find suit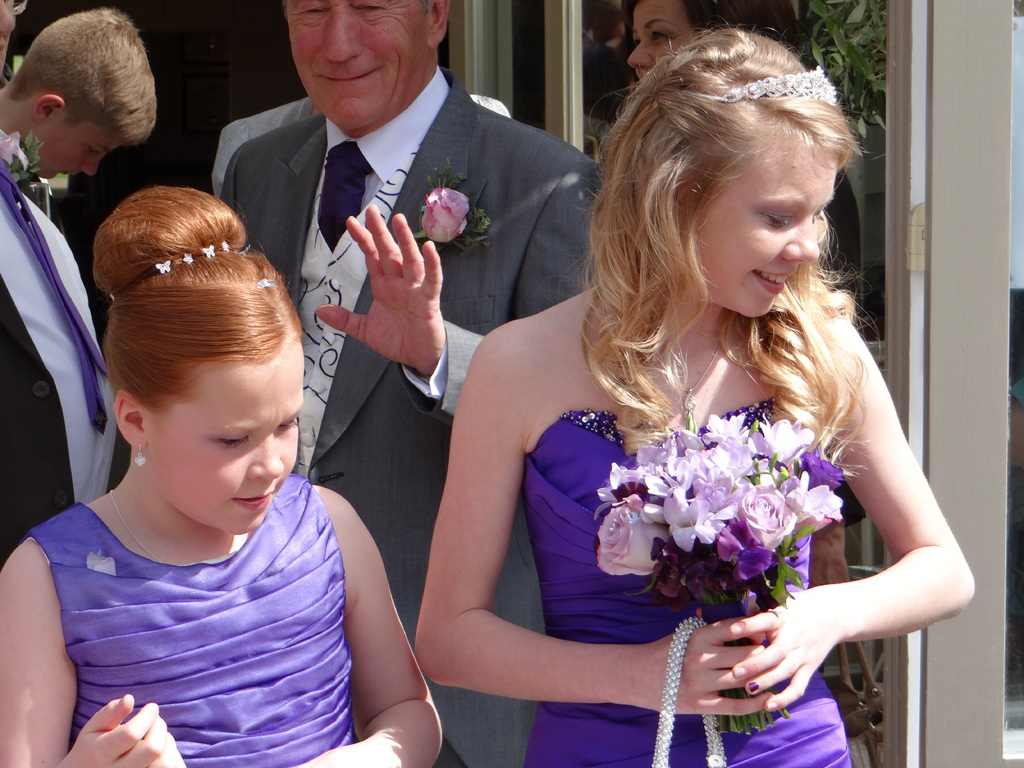
(222, 67, 598, 767)
